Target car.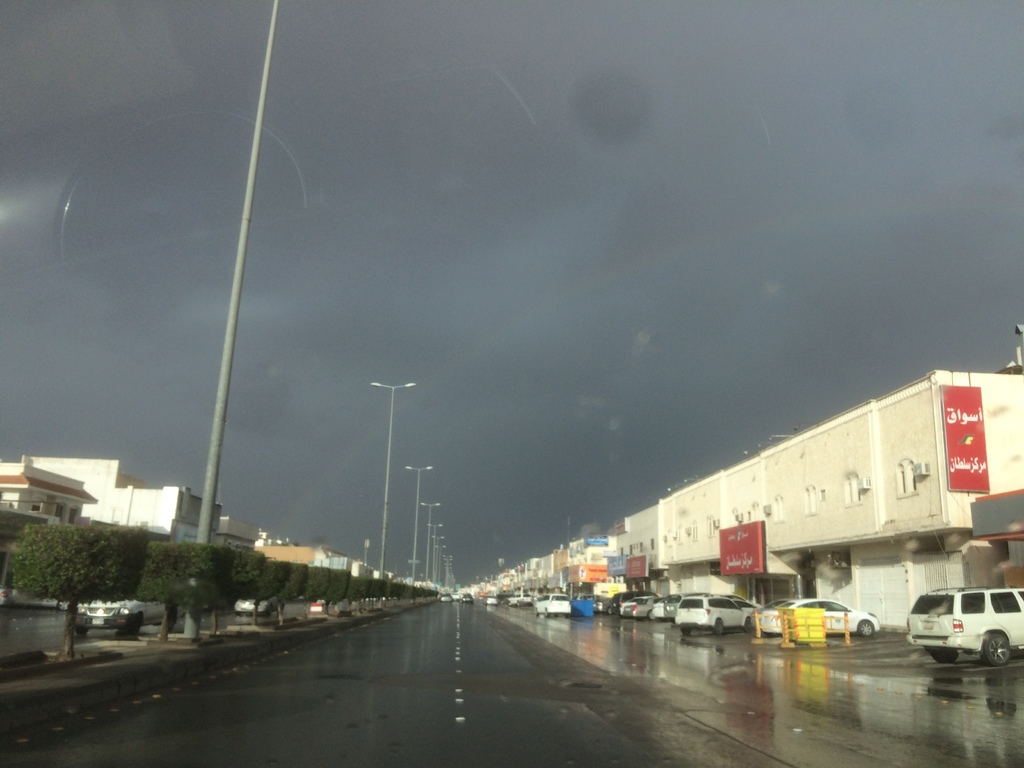
Target region: [x1=228, y1=597, x2=275, y2=618].
